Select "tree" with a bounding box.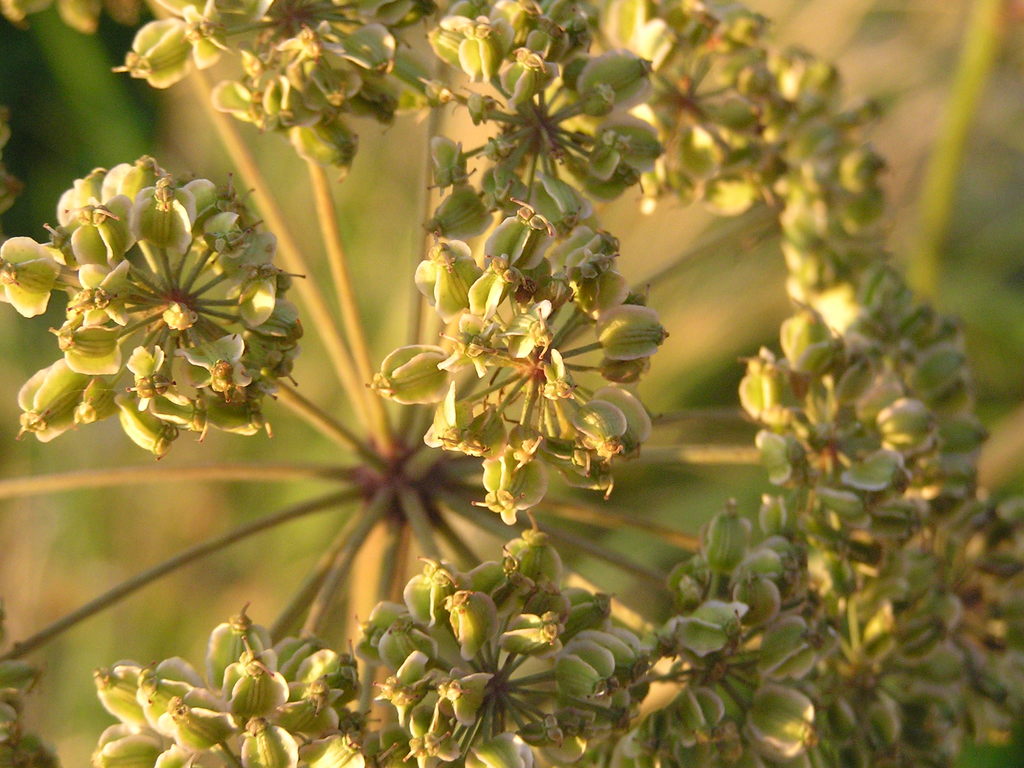
0/33/1023/767.
